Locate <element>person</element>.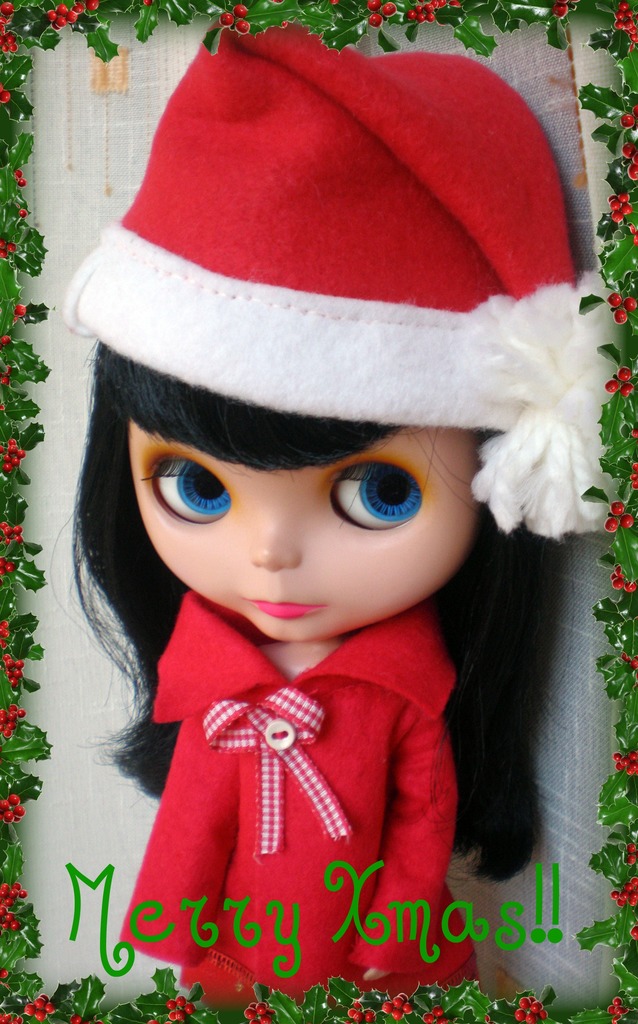
Bounding box: 10:0:626:861.
